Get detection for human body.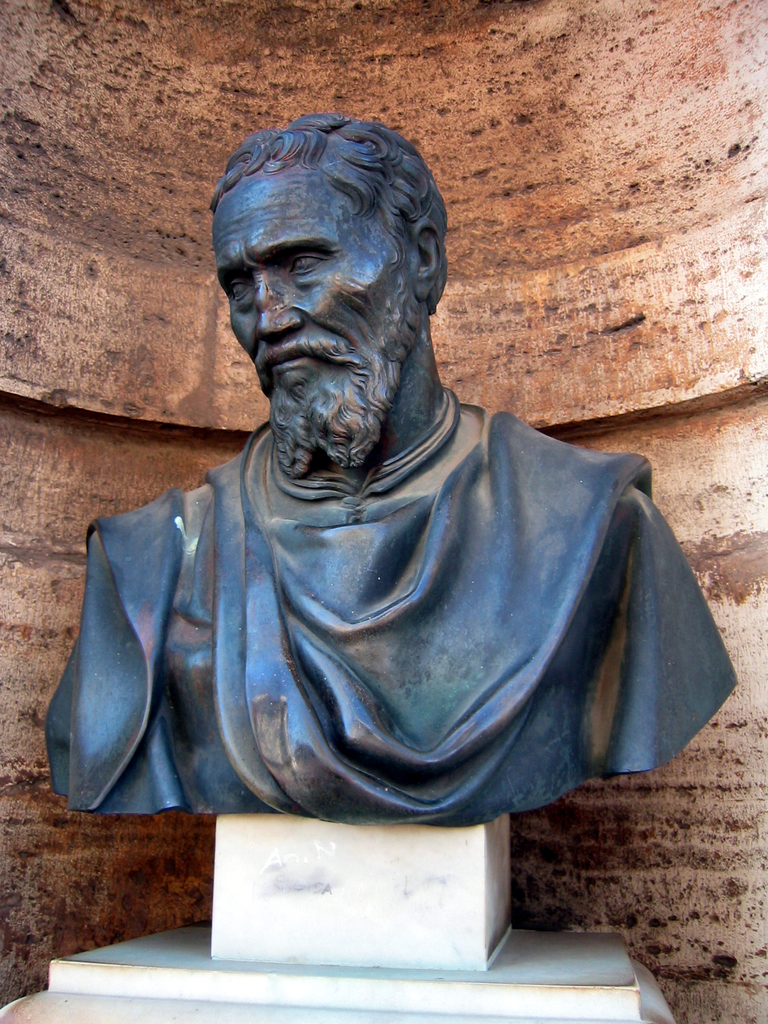
Detection: box=[42, 117, 733, 824].
